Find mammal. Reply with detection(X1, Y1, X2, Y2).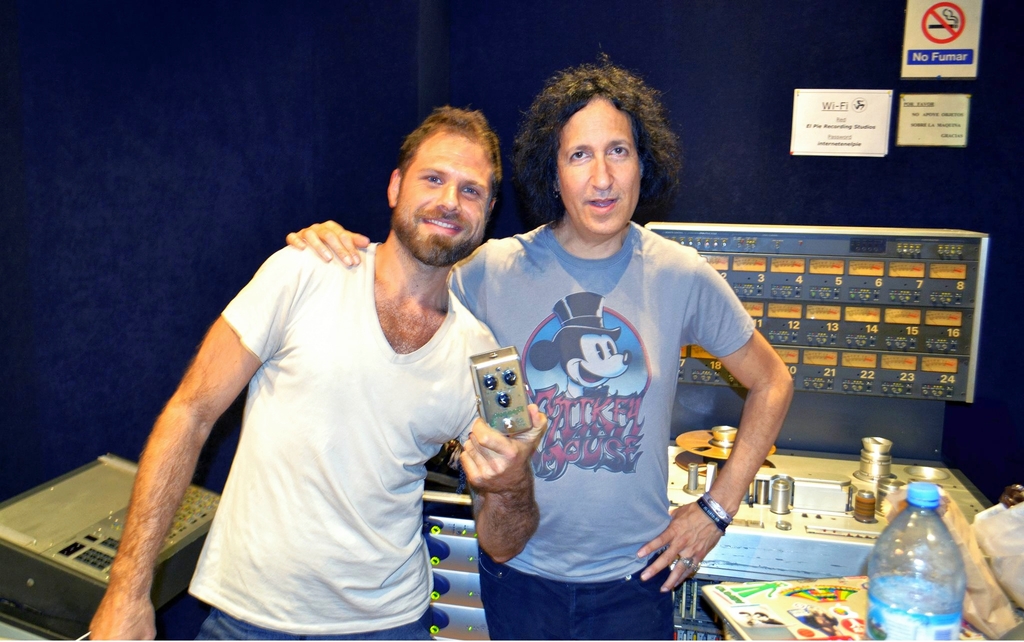
detection(284, 51, 798, 641).
